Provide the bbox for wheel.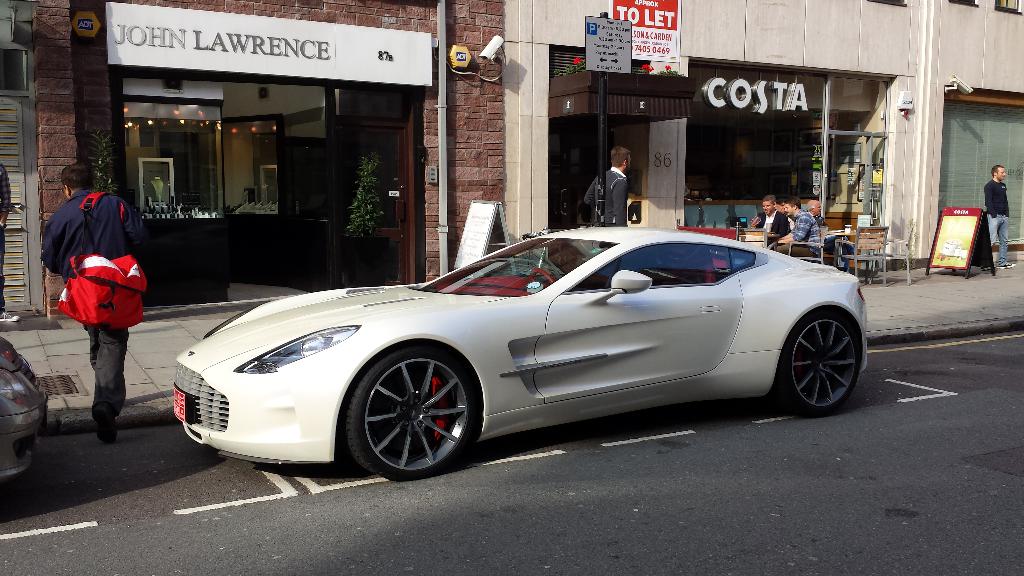
<region>345, 343, 482, 465</region>.
